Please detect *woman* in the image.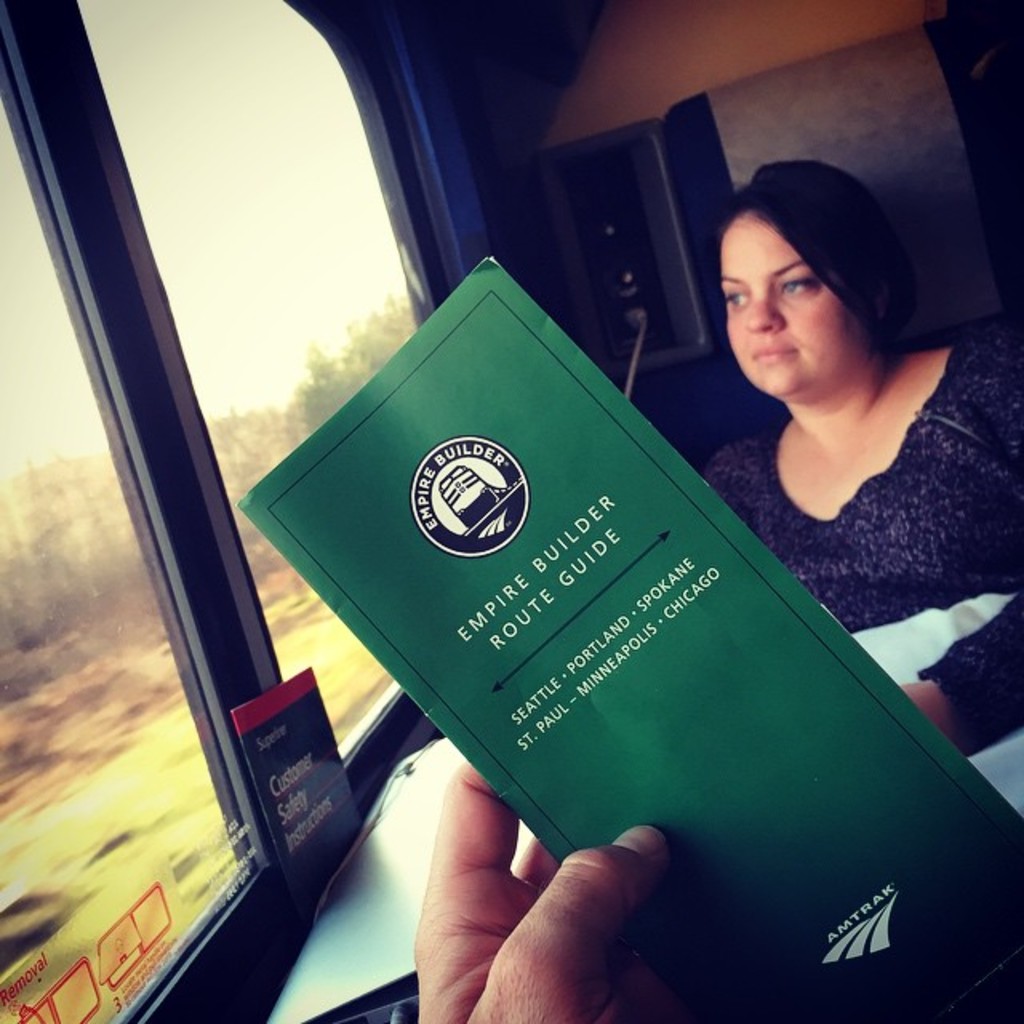
pyautogui.locateOnScreen(699, 154, 1022, 821).
